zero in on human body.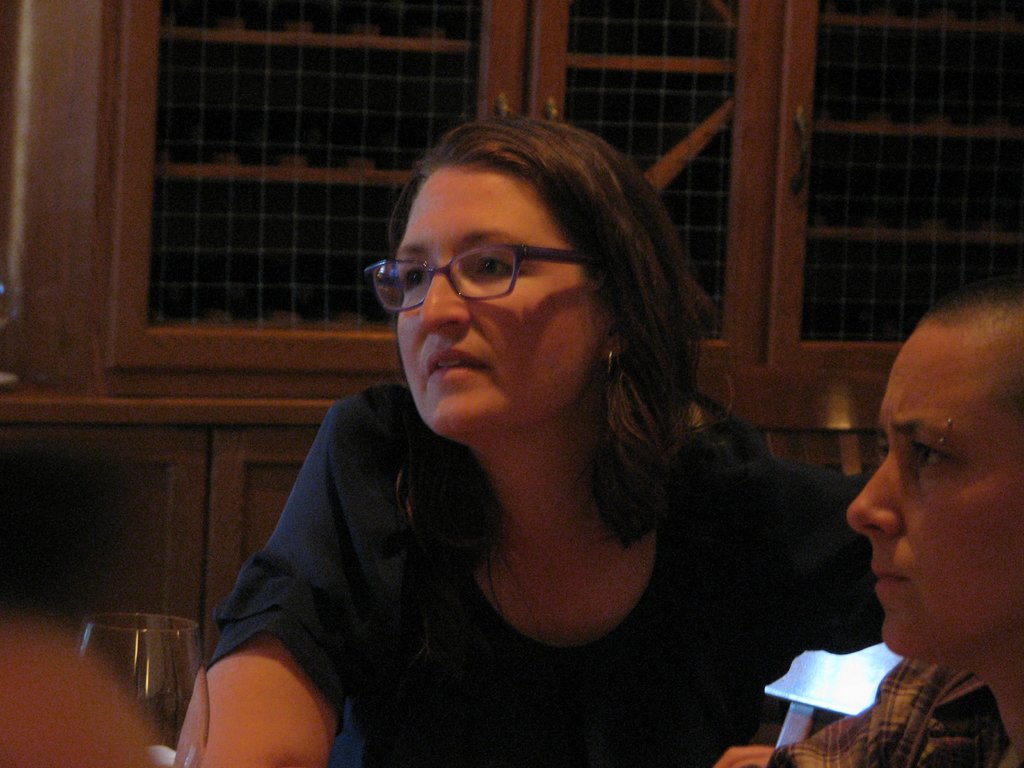
Zeroed in: <bbox>724, 264, 1023, 764</bbox>.
